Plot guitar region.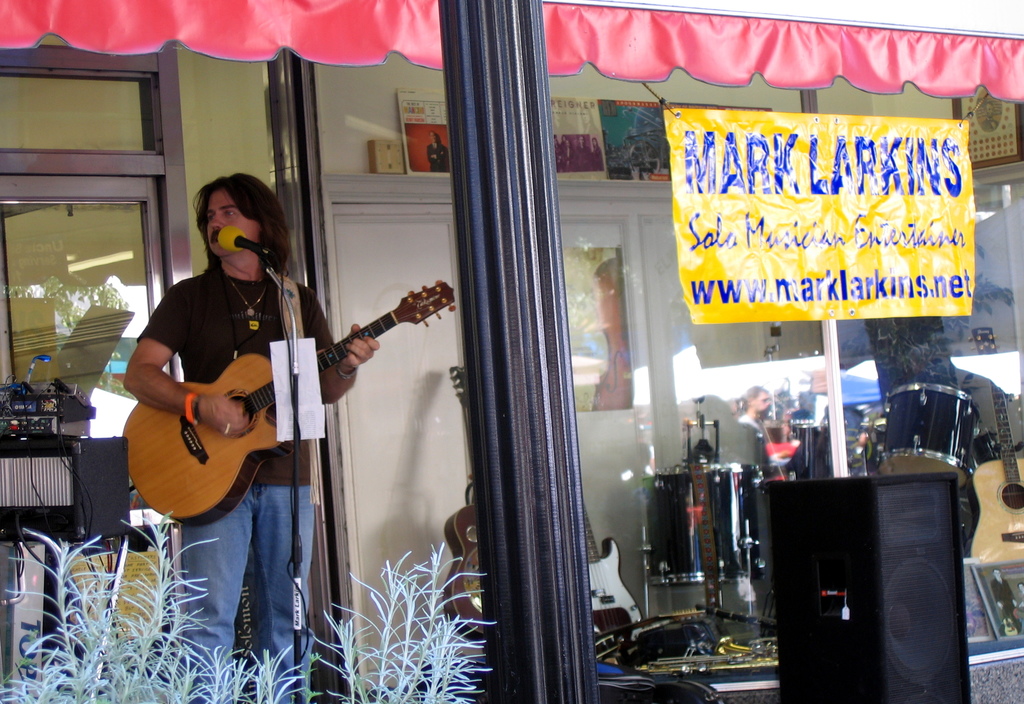
Plotted at {"left": 583, "top": 502, "right": 646, "bottom": 657}.
